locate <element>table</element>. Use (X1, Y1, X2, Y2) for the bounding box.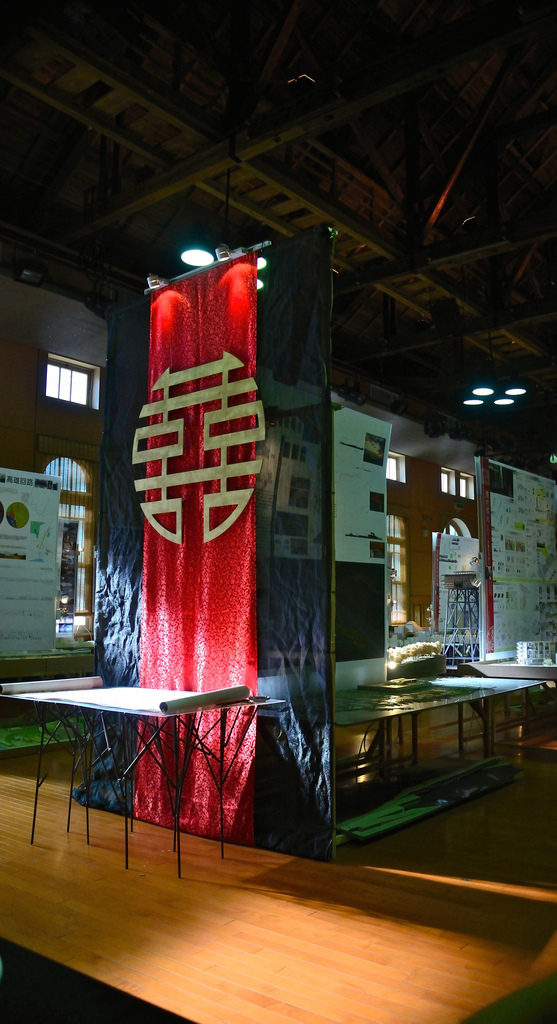
(333, 666, 549, 799).
